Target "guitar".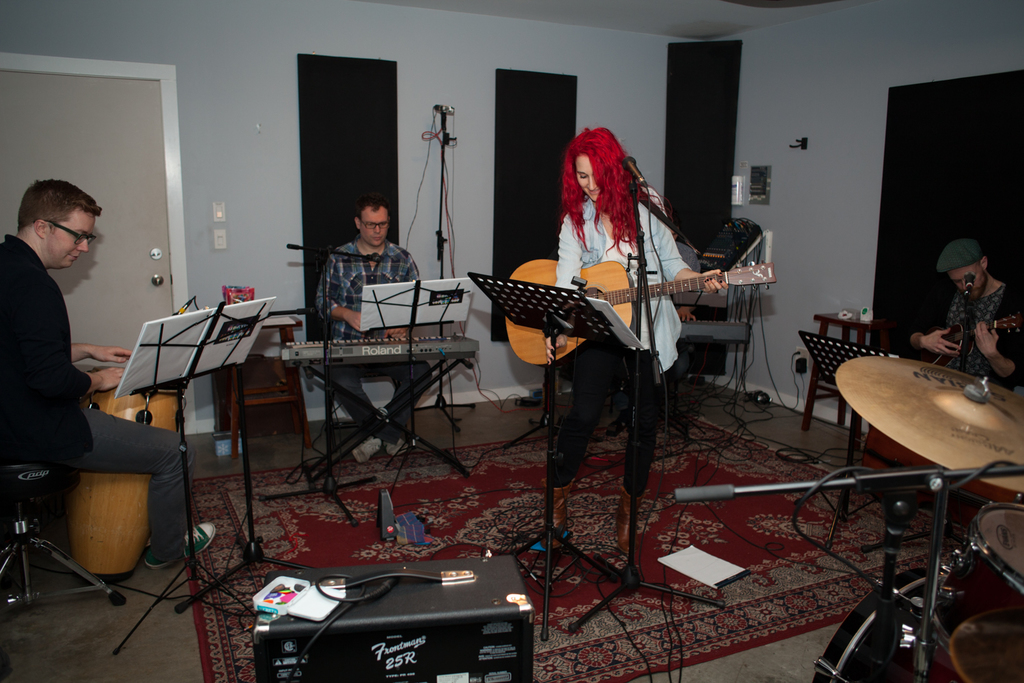
Target region: (500, 238, 762, 349).
